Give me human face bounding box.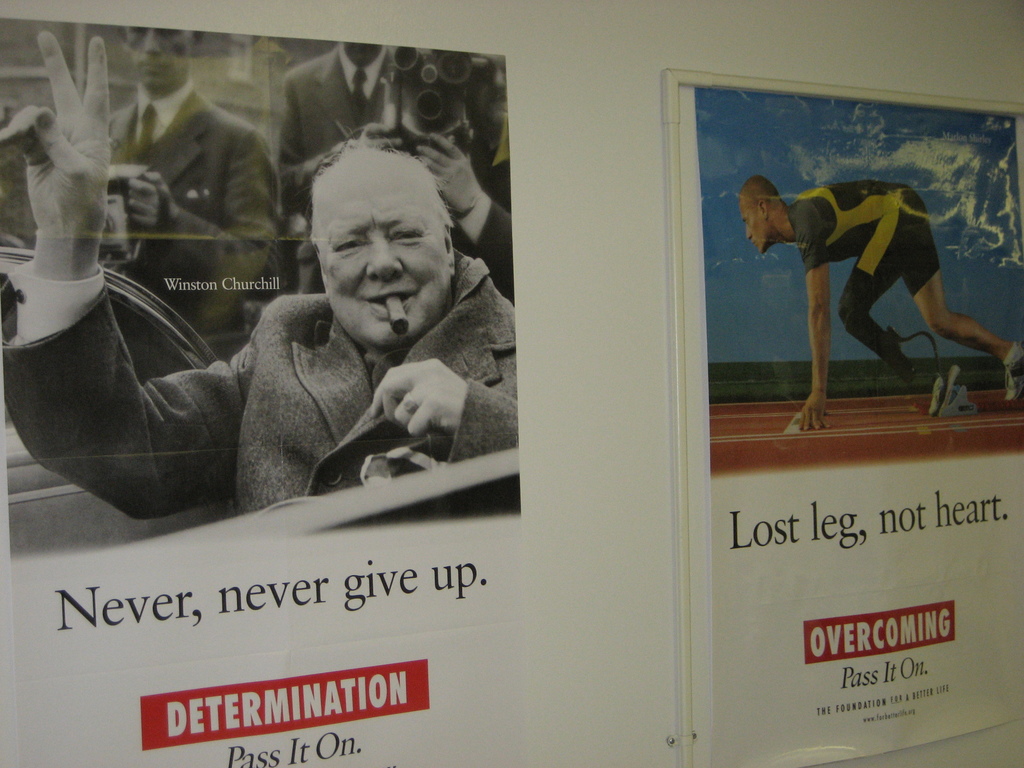
x1=312 y1=151 x2=447 y2=352.
